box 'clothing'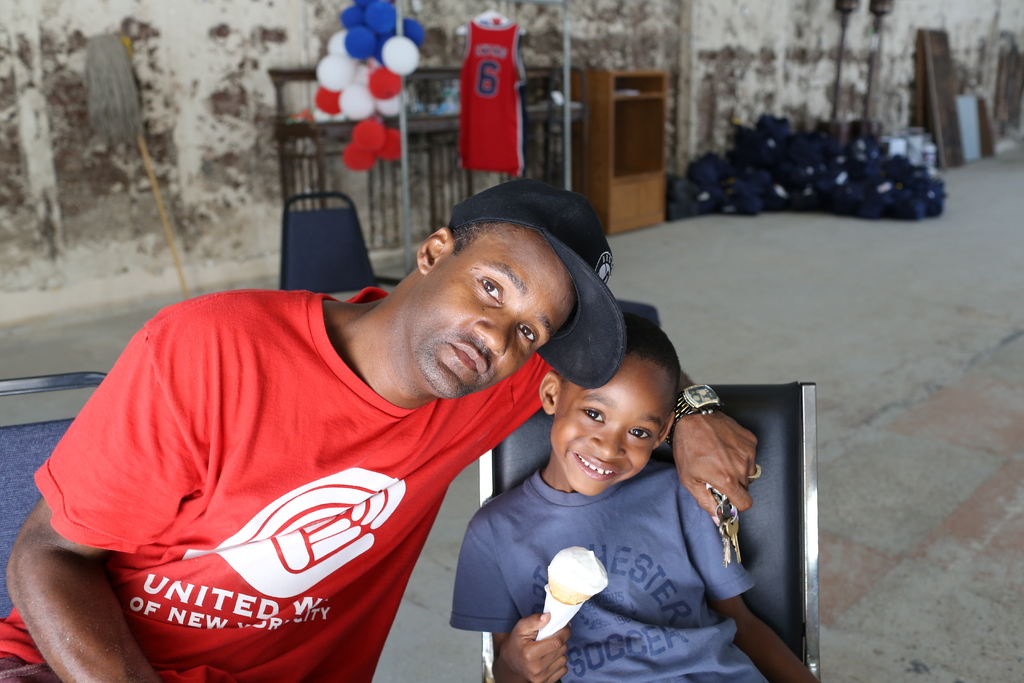
box(35, 295, 545, 650)
